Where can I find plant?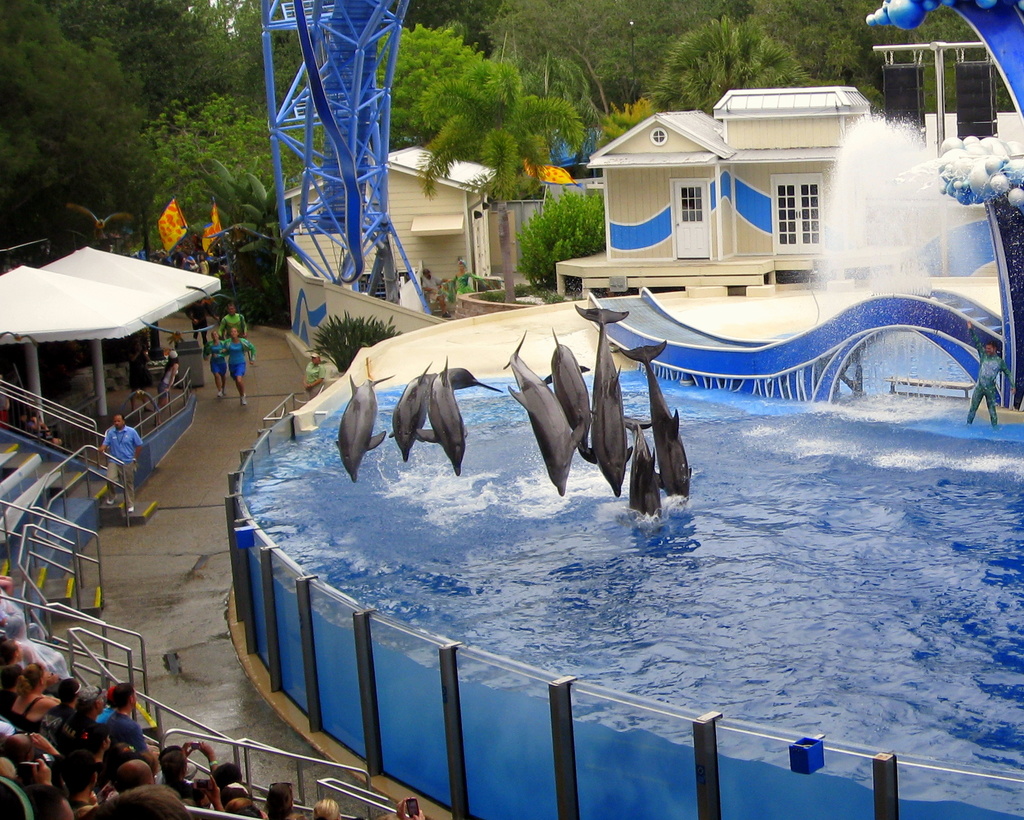
You can find it at (x1=516, y1=186, x2=603, y2=271).
